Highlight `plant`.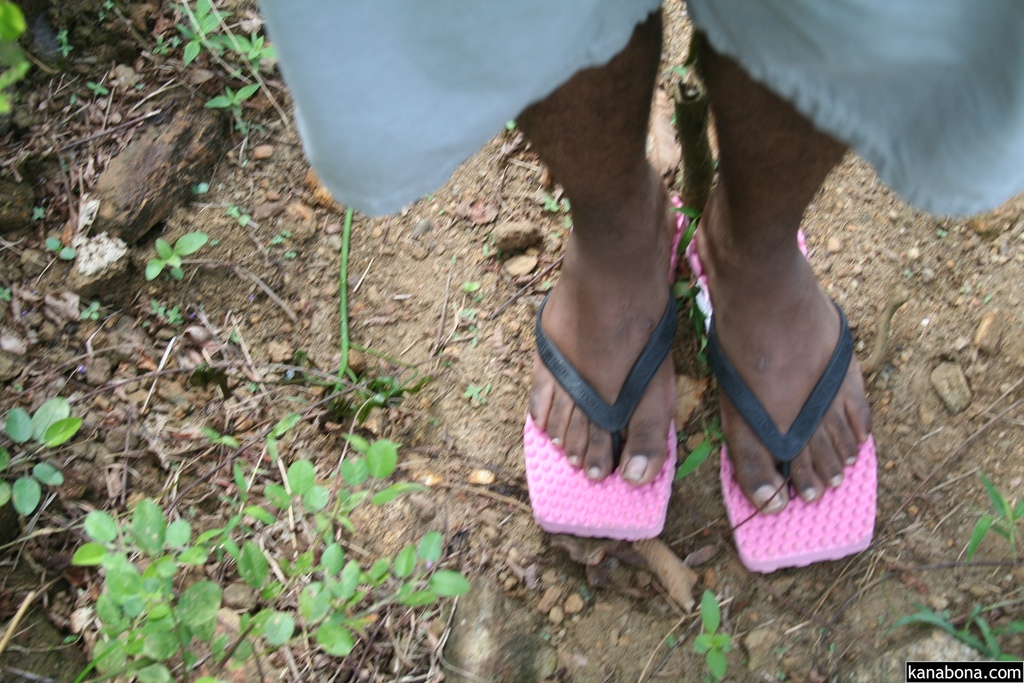
Highlighted region: select_region(56, 42, 80, 52).
